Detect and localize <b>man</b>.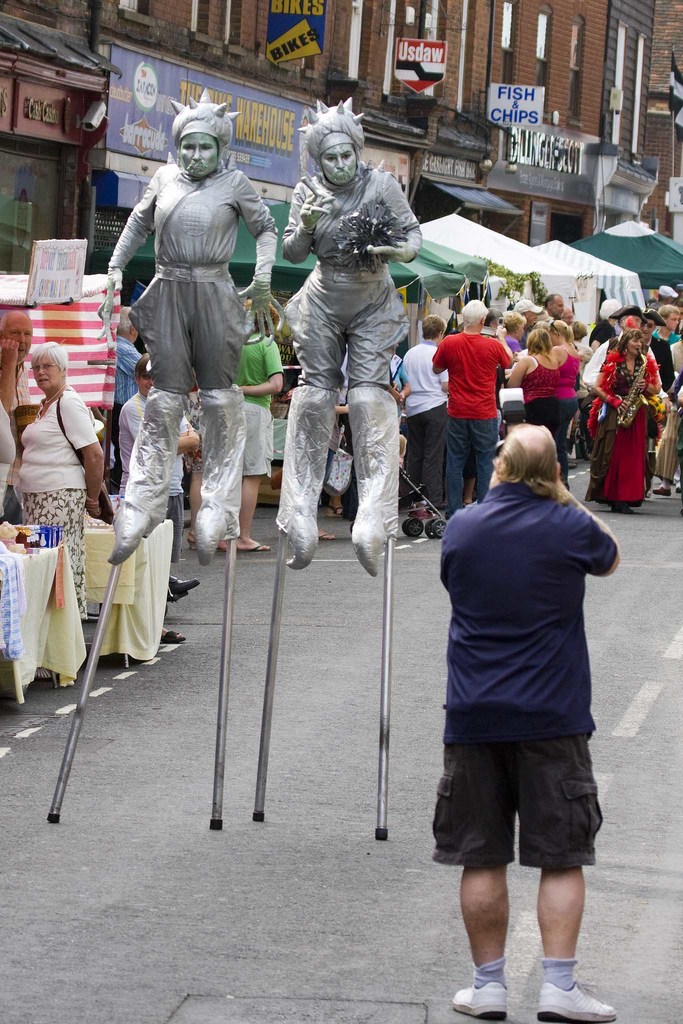
Localized at detection(540, 289, 560, 320).
